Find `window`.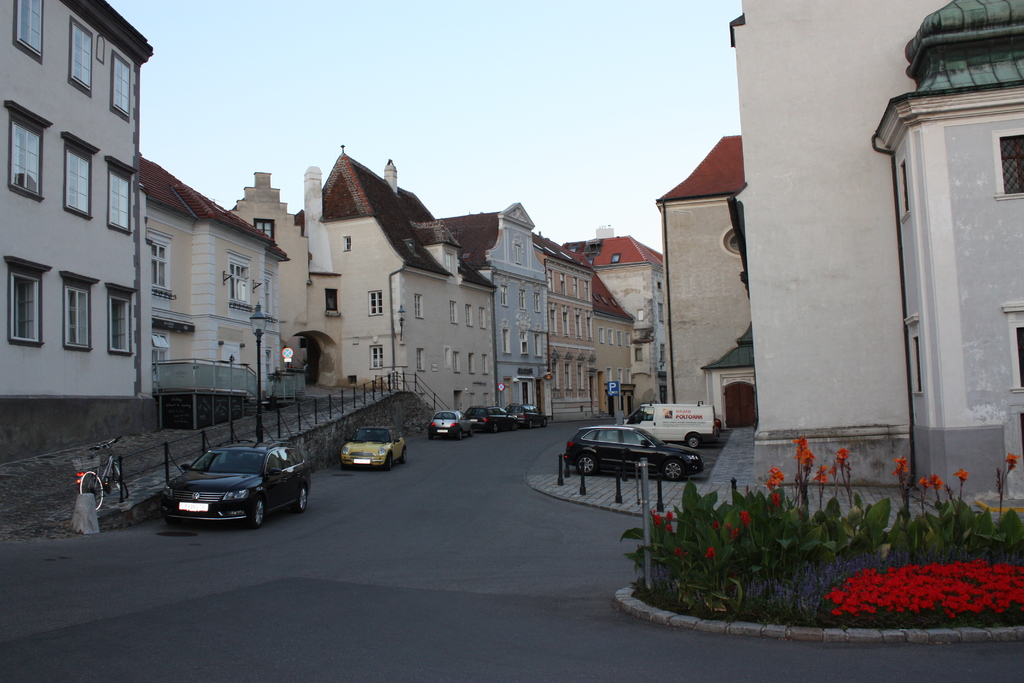
box(112, 51, 133, 120).
